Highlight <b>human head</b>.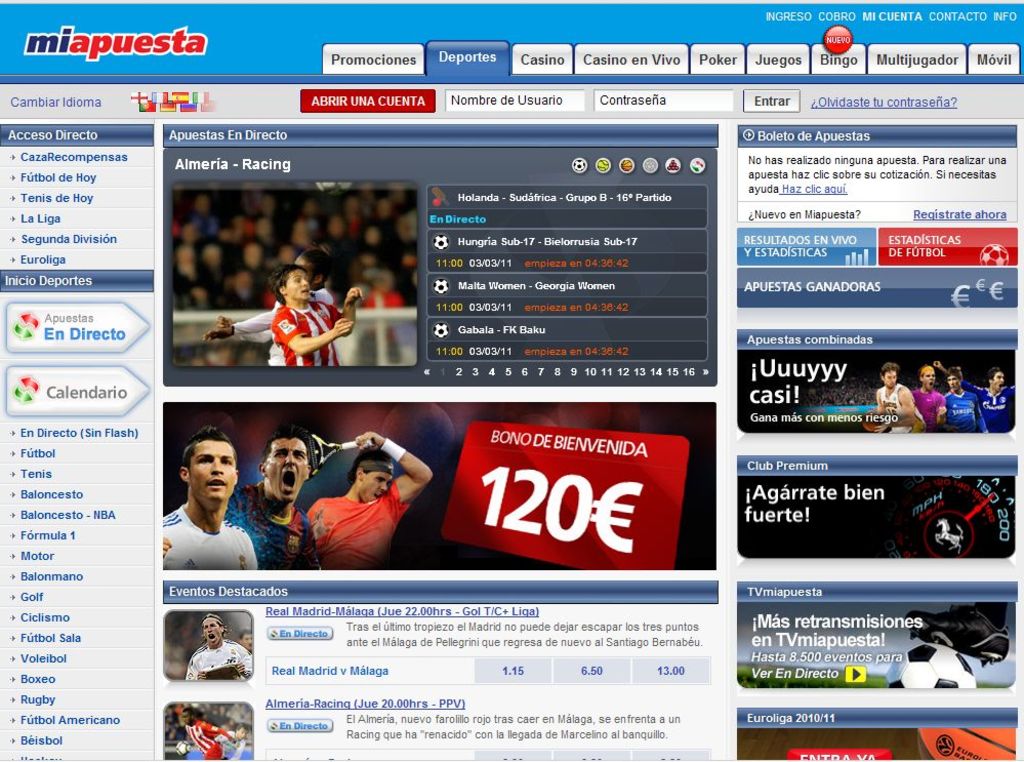
Highlighted region: select_region(187, 707, 196, 724).
